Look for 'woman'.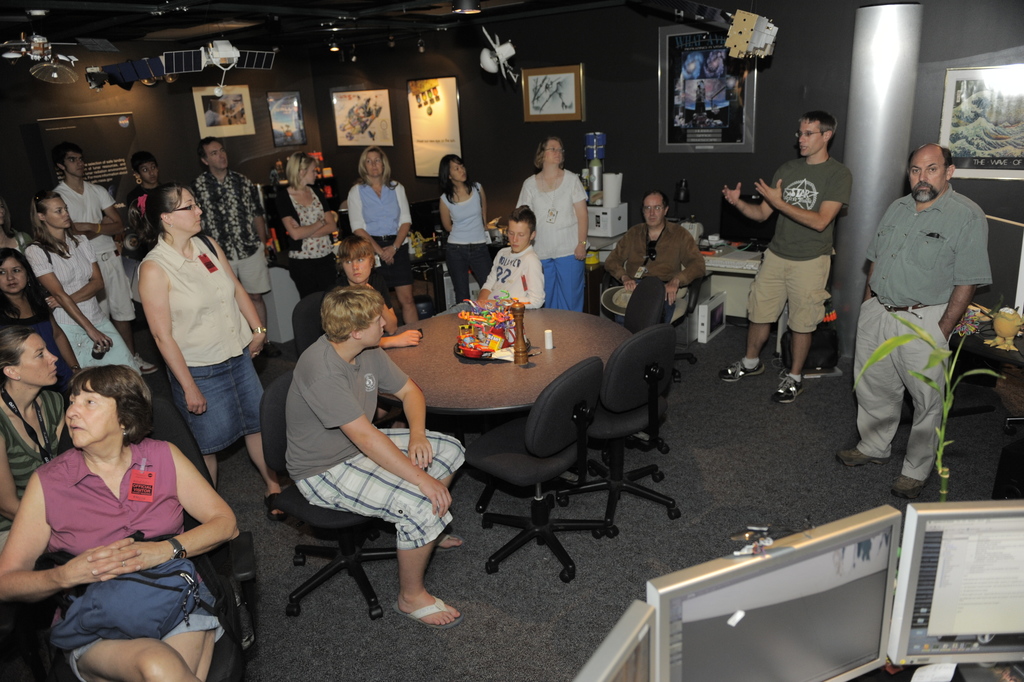
Found: [0, 241, 76, 395].
